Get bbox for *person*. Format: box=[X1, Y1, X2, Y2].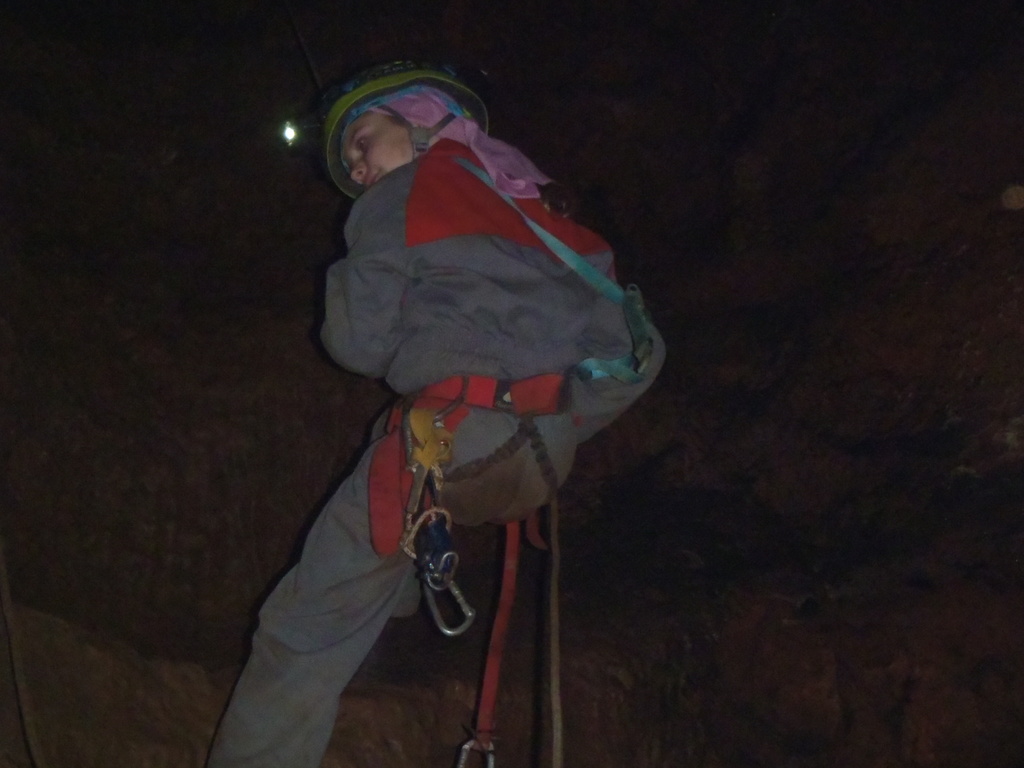
box=[216, 114, 648, 739].
